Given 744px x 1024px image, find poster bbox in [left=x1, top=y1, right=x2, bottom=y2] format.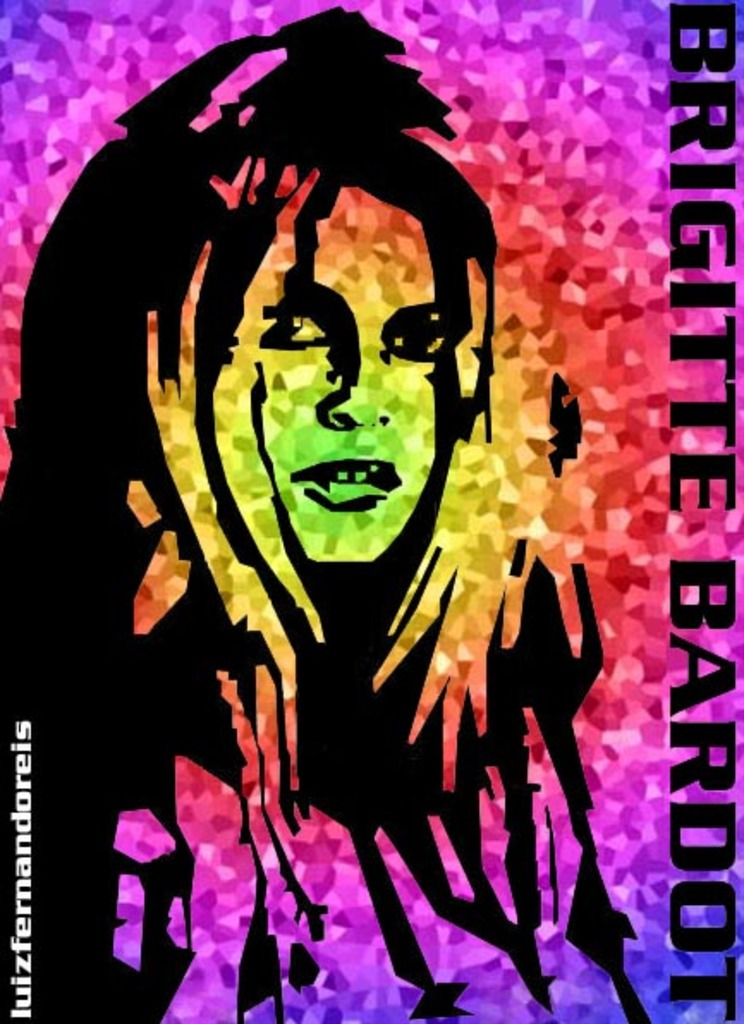
[left=0, top=0, right=742, bottom=1022].
